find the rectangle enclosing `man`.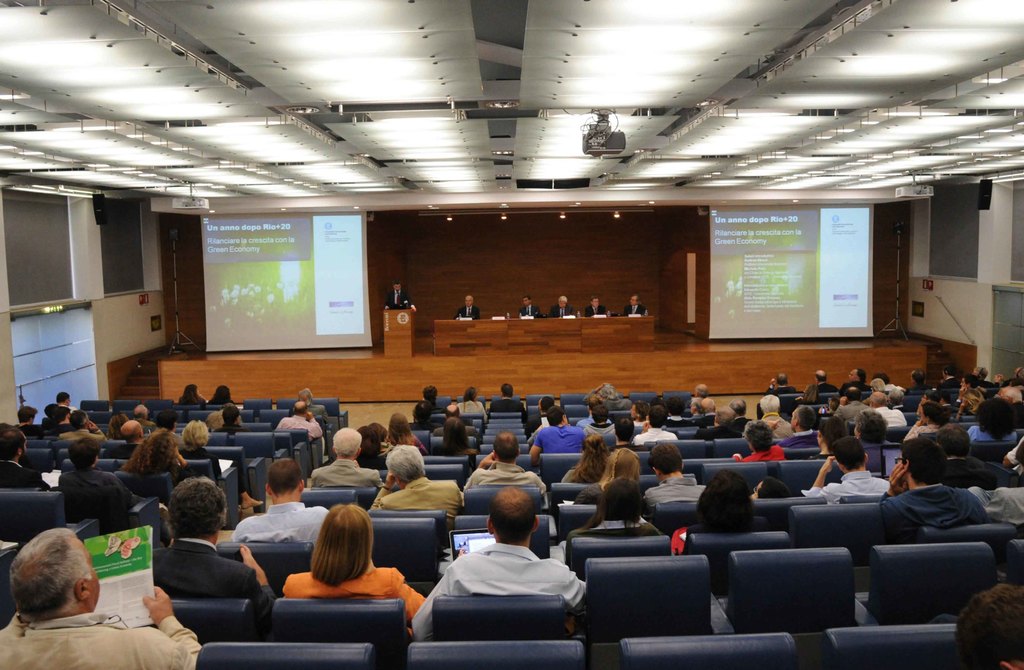
bbox=[813, 366, 838, 398].
